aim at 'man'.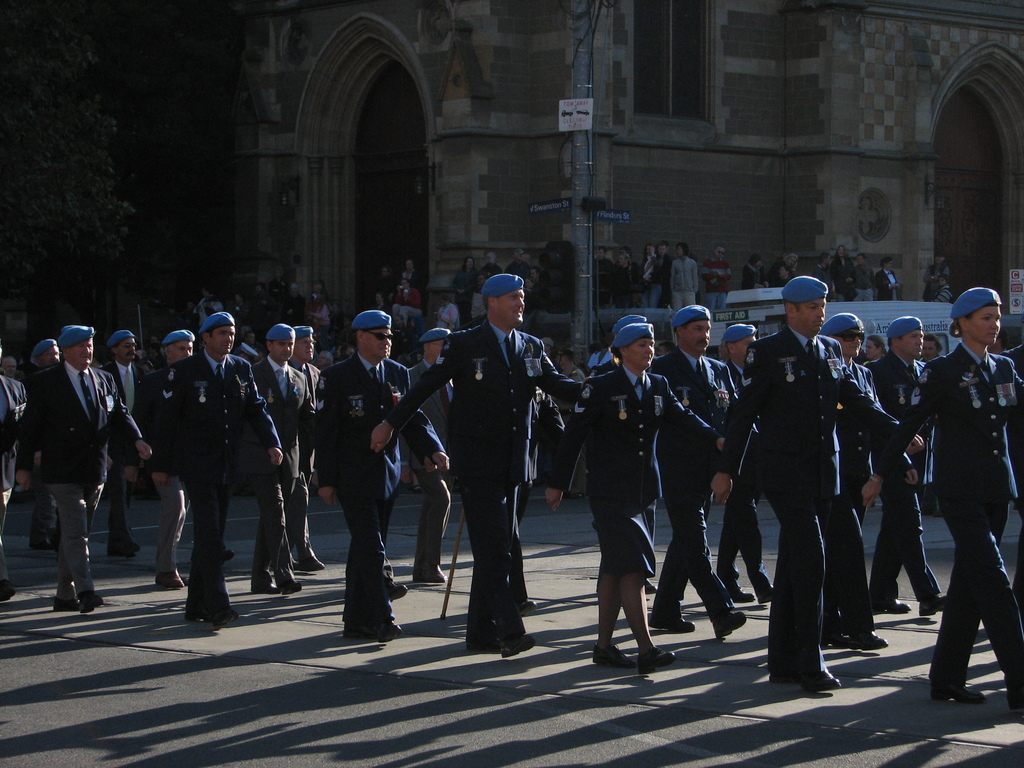
Aimed at [left=0, top=353, right=16, bottom=376].
